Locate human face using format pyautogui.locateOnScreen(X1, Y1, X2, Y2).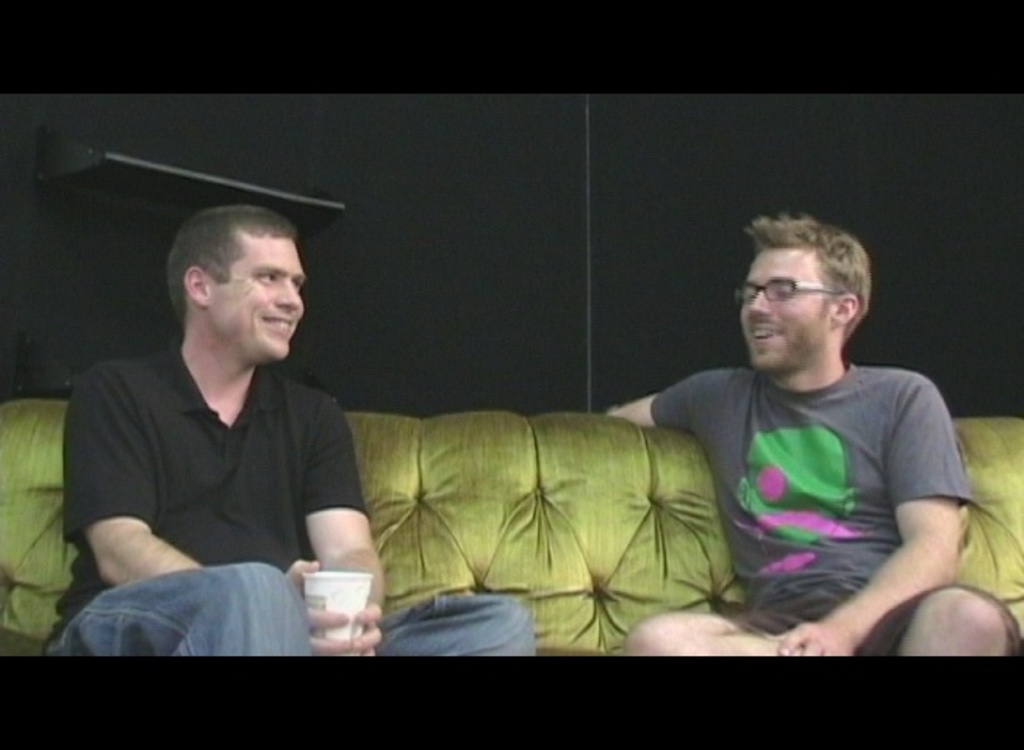
pyautogui.locateOnScreen(736, 250, 827, 362).
